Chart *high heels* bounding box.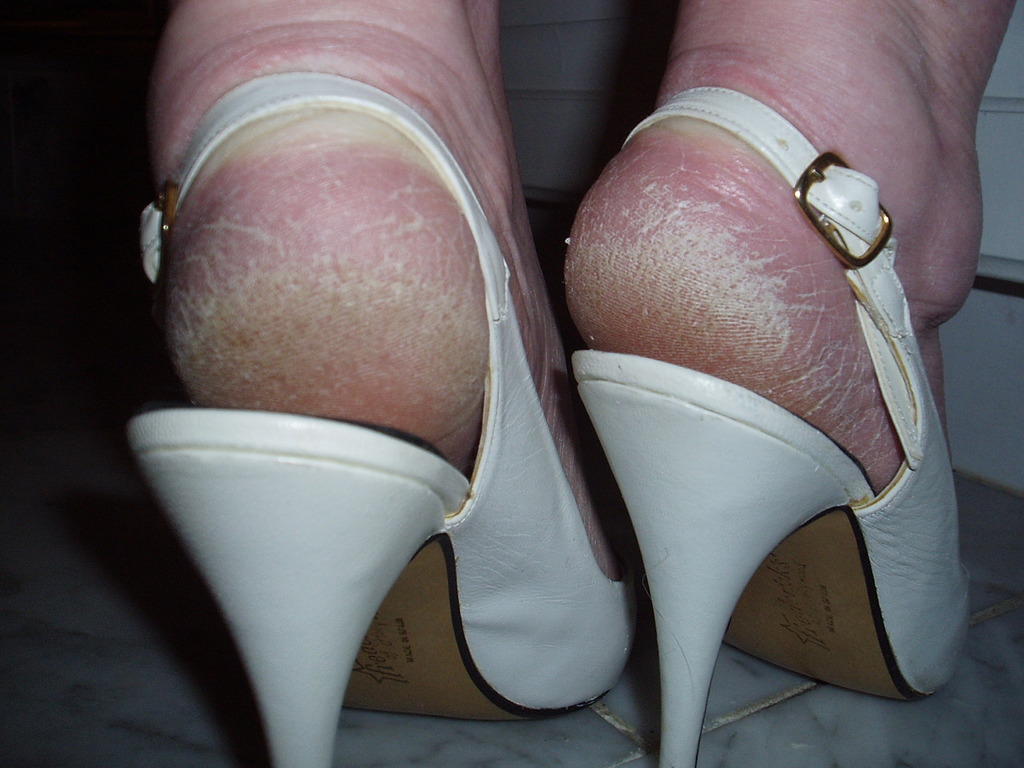
Charted: {"x1": 574, "y1": 88, "x2": 972, "y2": 767}.
